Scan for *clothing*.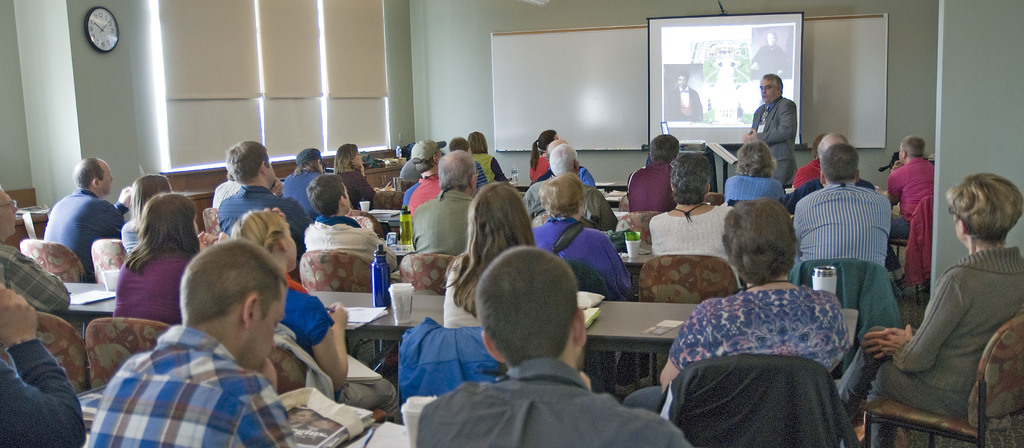
Scan result: region(303, 217, 387, 278).
